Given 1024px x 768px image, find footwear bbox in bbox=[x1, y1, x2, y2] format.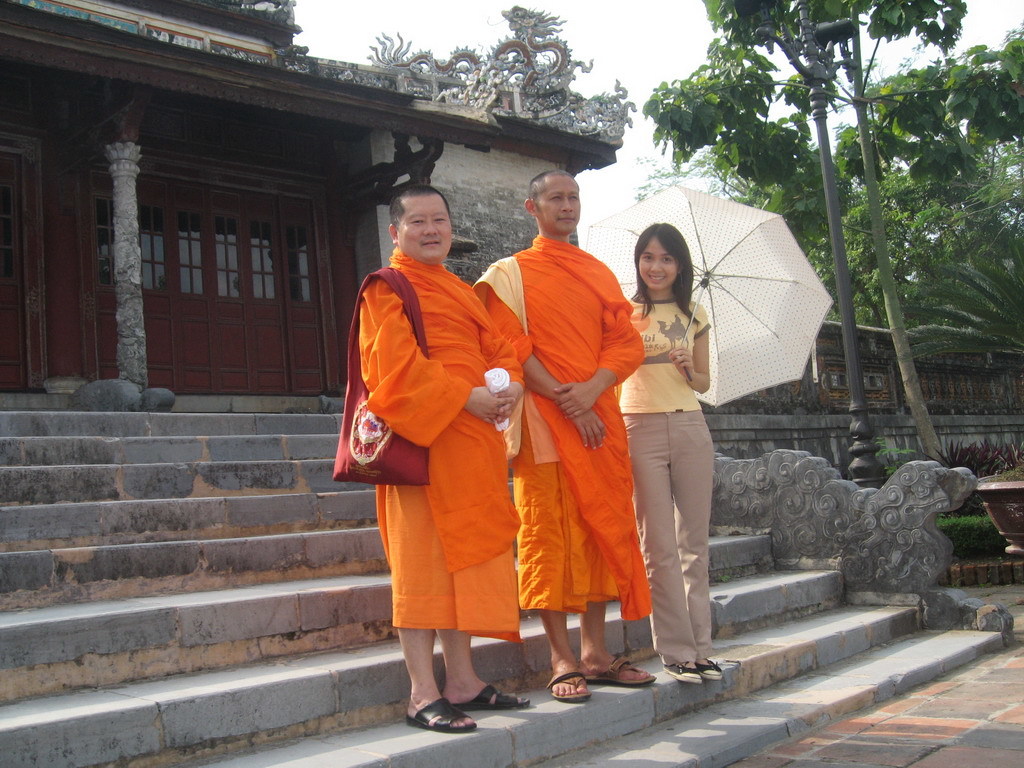
bbox=[699, 653, 720, 680].
